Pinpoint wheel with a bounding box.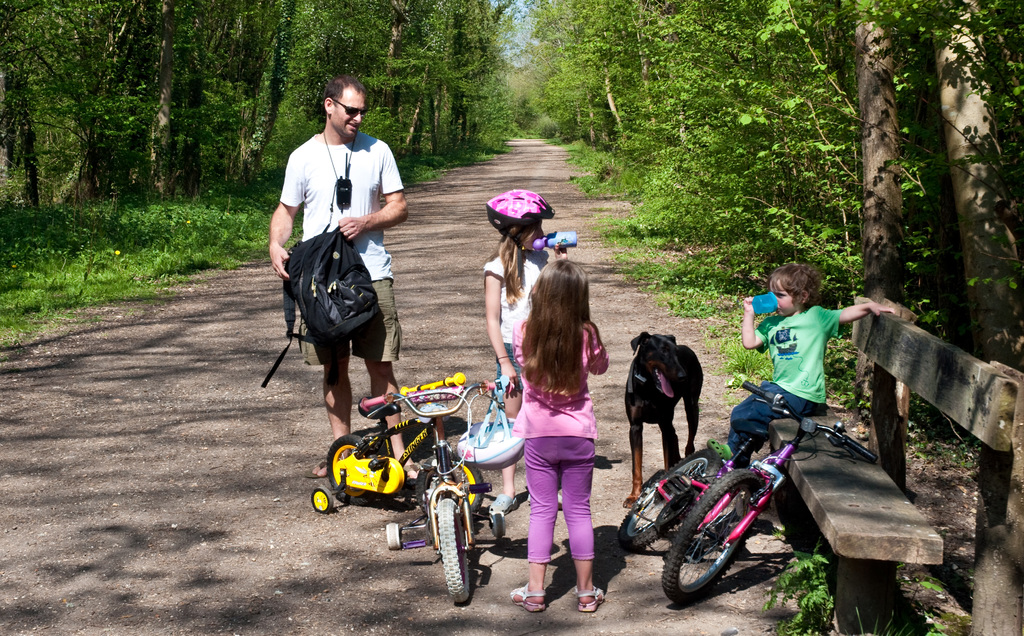
box(306, 484, 335, 515).
